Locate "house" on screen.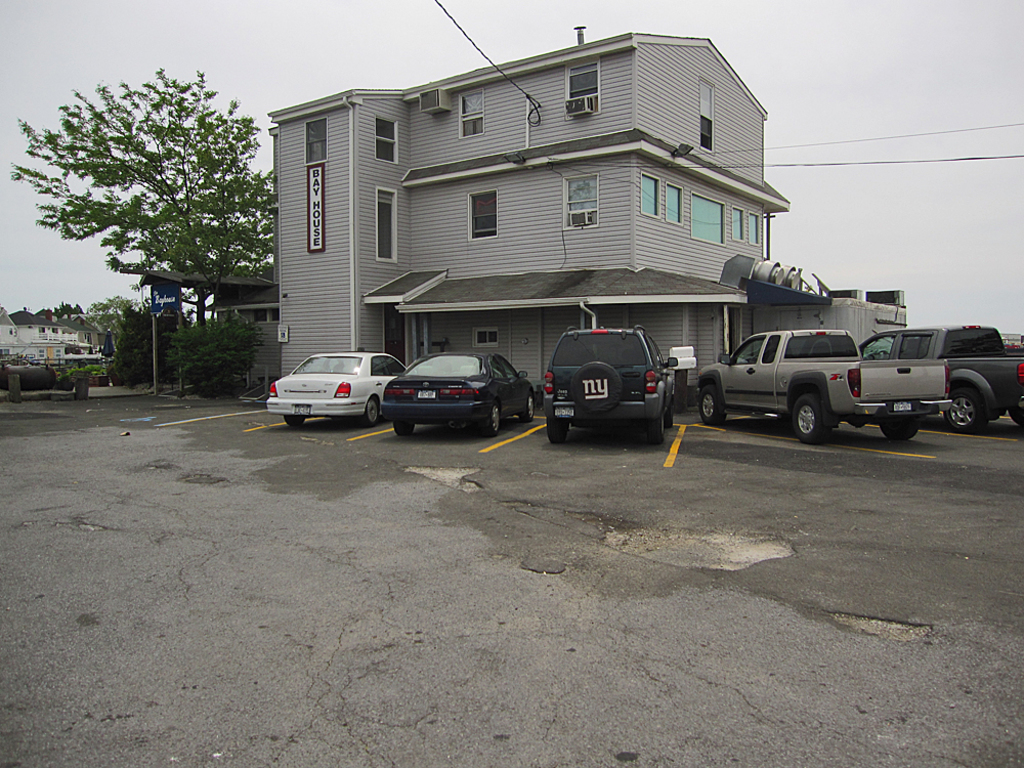
On screen at x1=0, y1=302, x2=96, y2=364.
